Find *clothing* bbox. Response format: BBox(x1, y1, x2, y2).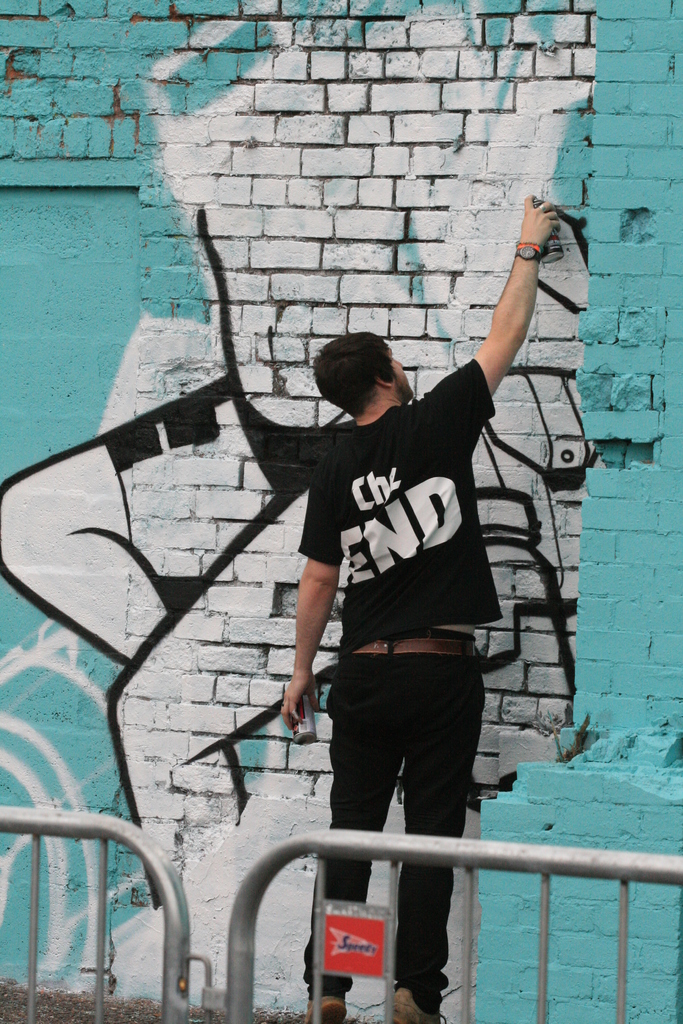
BBox(297, 355, 504, 1016).
